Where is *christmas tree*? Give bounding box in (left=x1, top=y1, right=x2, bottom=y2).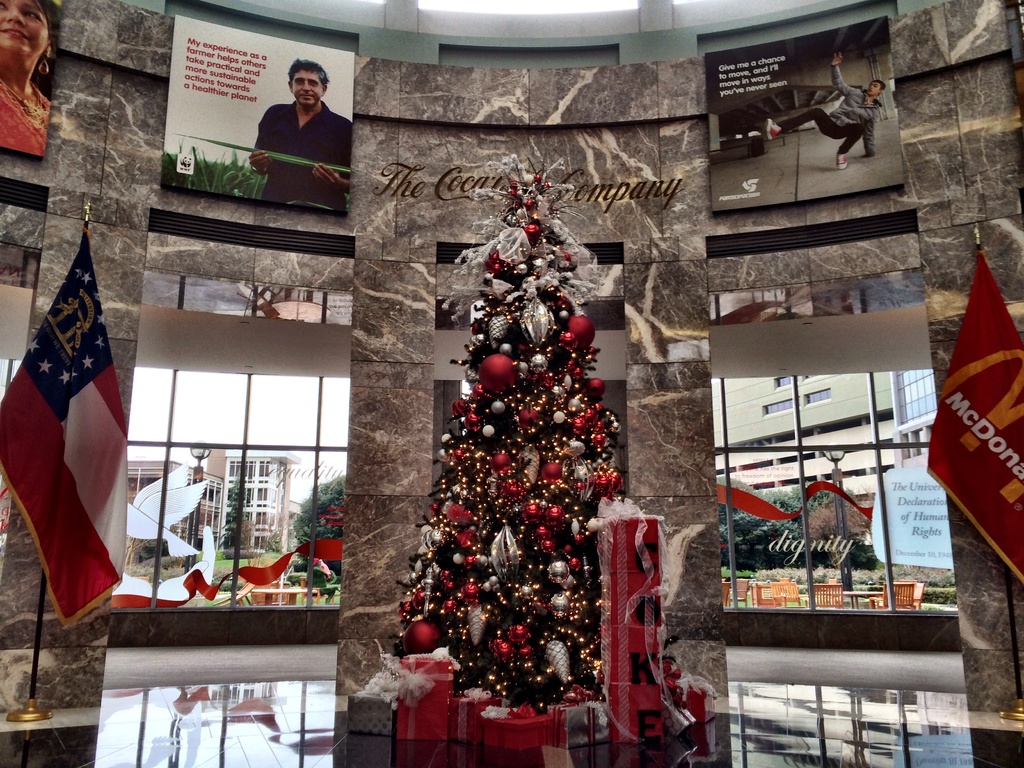
(left=385, top=157, right=626, bottom=715).
